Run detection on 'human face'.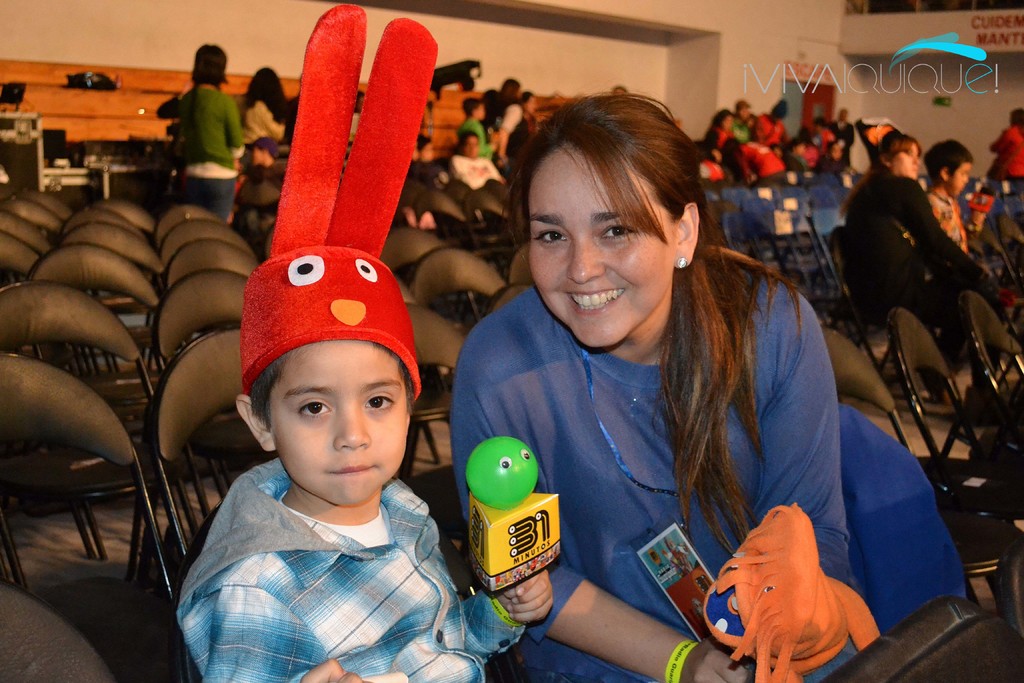
Result: BBox(529, 149, 668, 347).
